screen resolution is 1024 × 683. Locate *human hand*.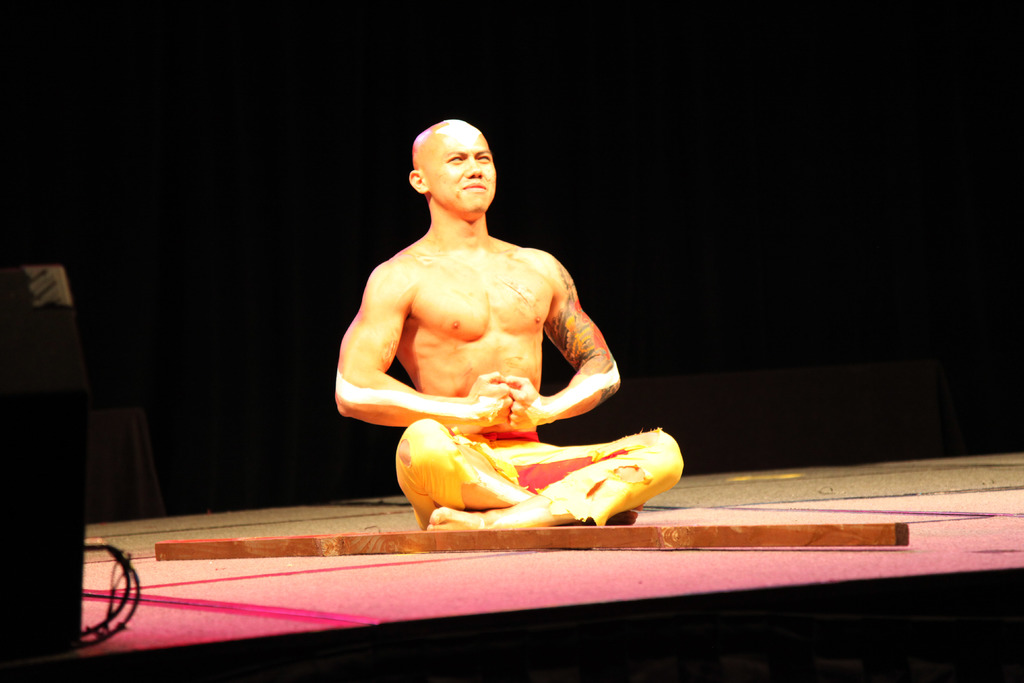
461, 370, 513, 429.
